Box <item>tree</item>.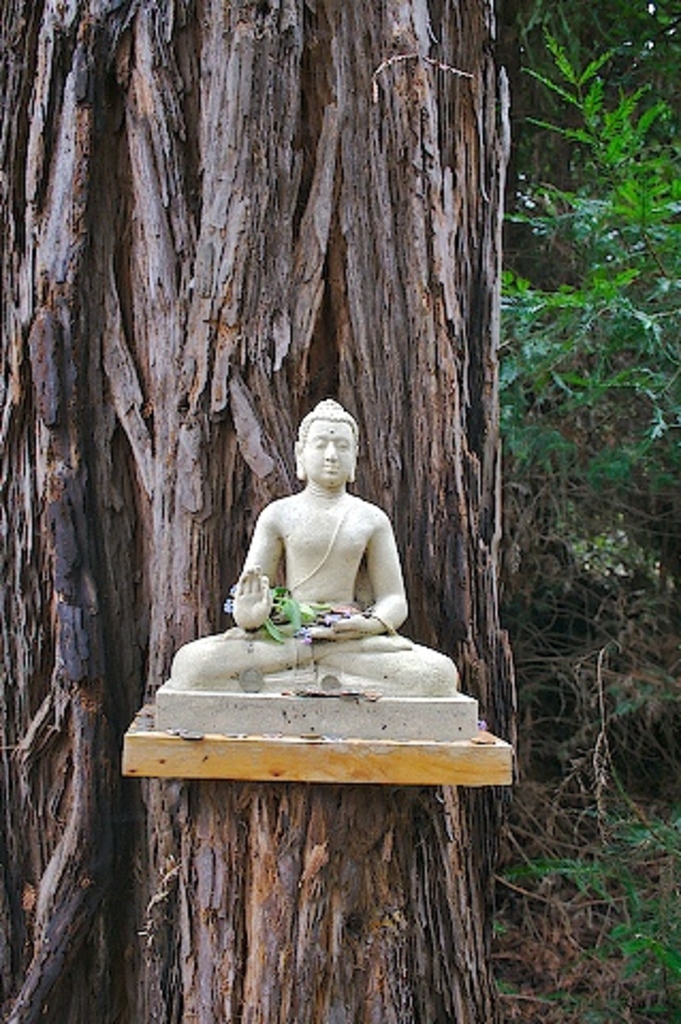
0 0 512 1022.
